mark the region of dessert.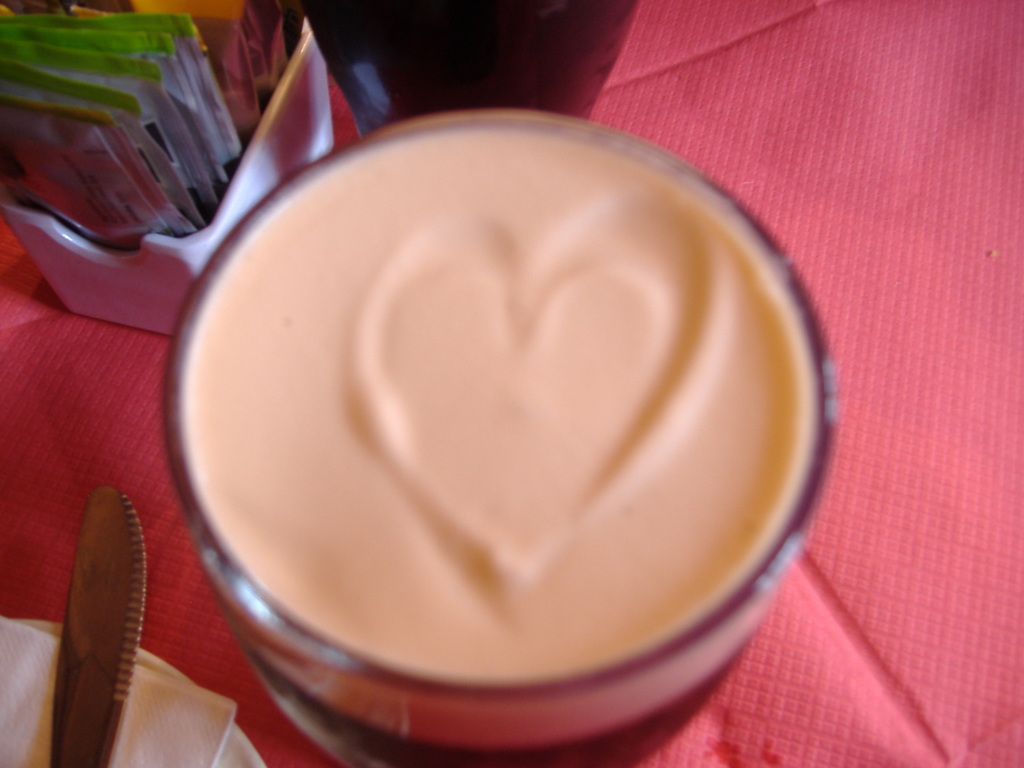
Region: {"x1": 161, "y1": 104, "x2": 842, "y2": 765}.
